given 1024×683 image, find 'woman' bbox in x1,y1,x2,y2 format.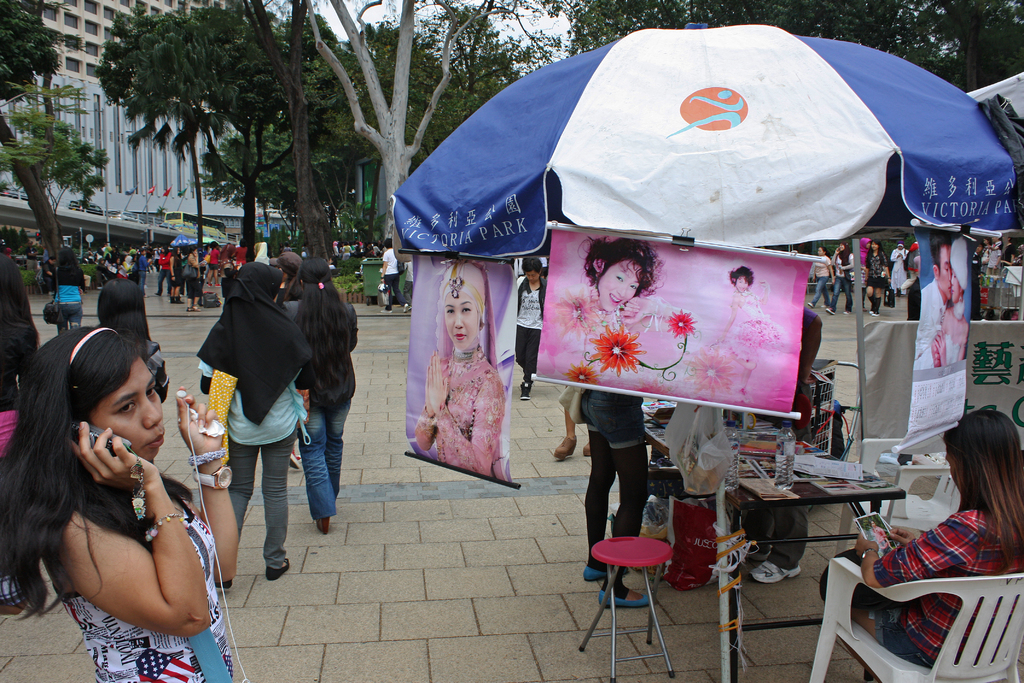
930,238,970,366.
